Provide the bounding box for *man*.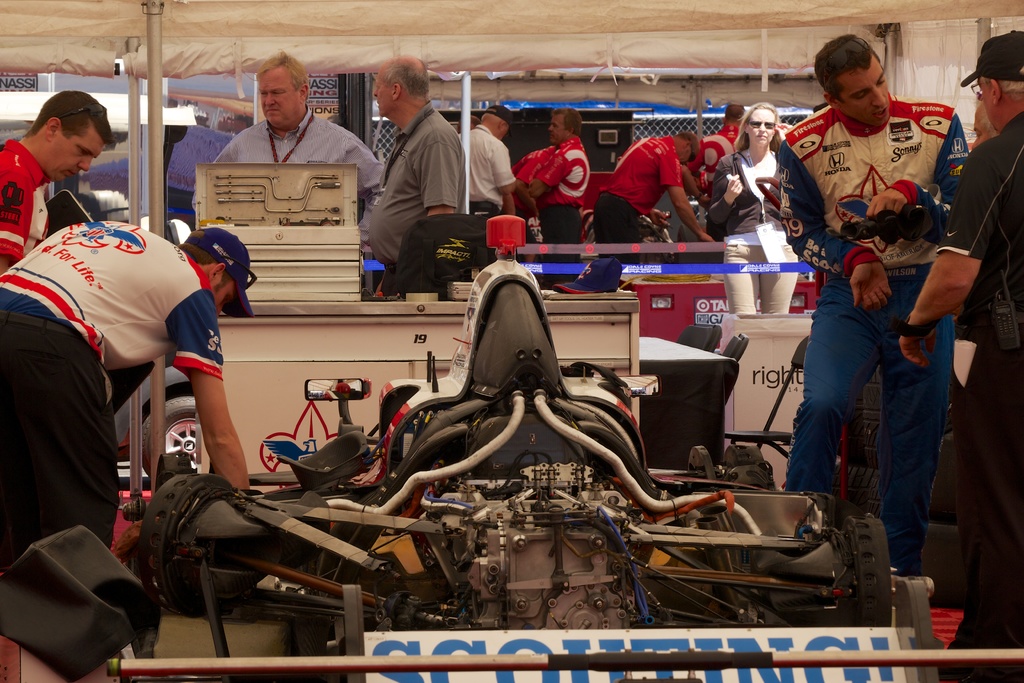
{"left": 451, "top": 97, "right": 525, "bottom": 262}.
